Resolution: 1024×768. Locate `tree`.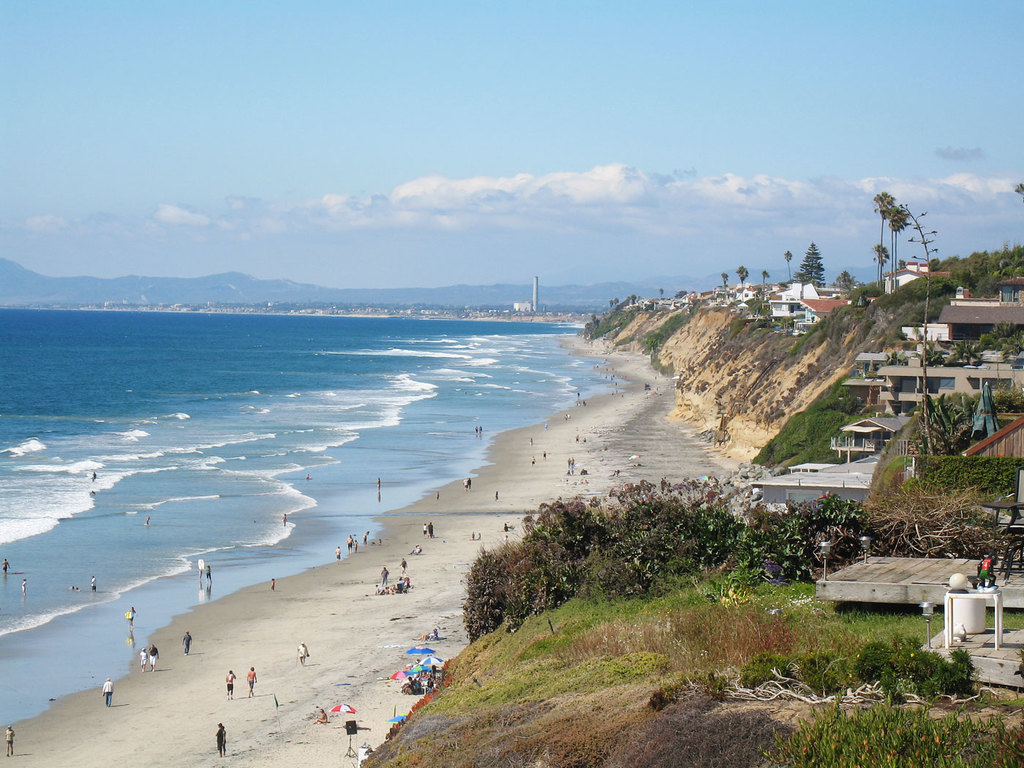
659,287,663,298.
